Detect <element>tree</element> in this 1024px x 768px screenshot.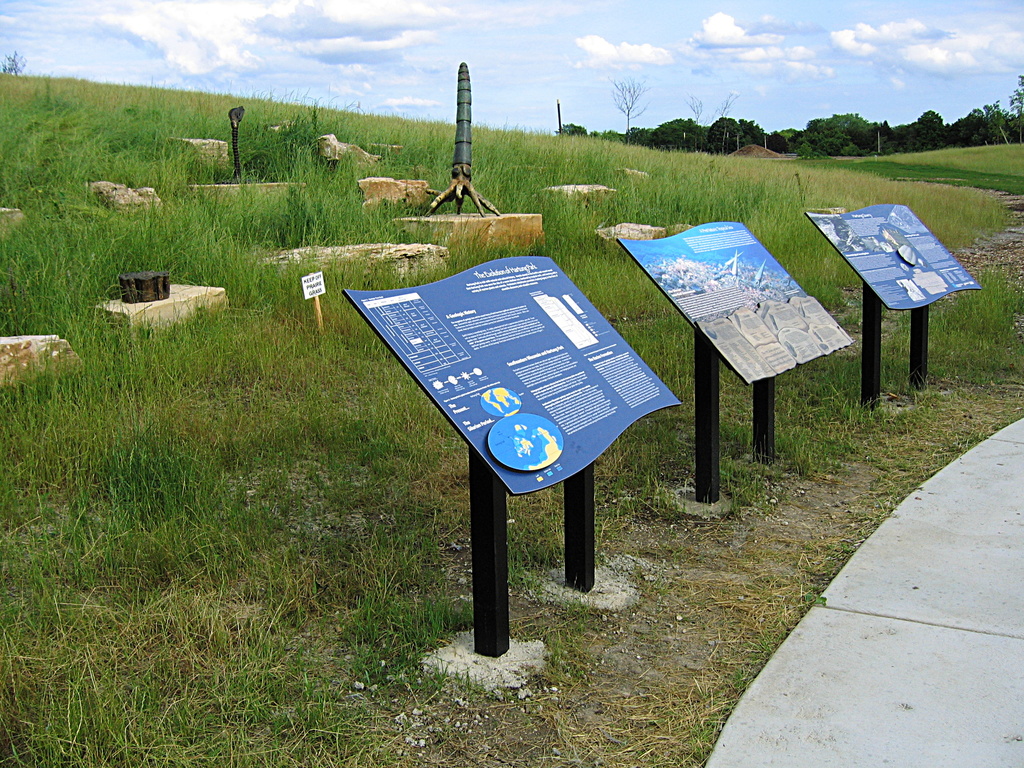
Detection: region(554, 78, 801, 161).
